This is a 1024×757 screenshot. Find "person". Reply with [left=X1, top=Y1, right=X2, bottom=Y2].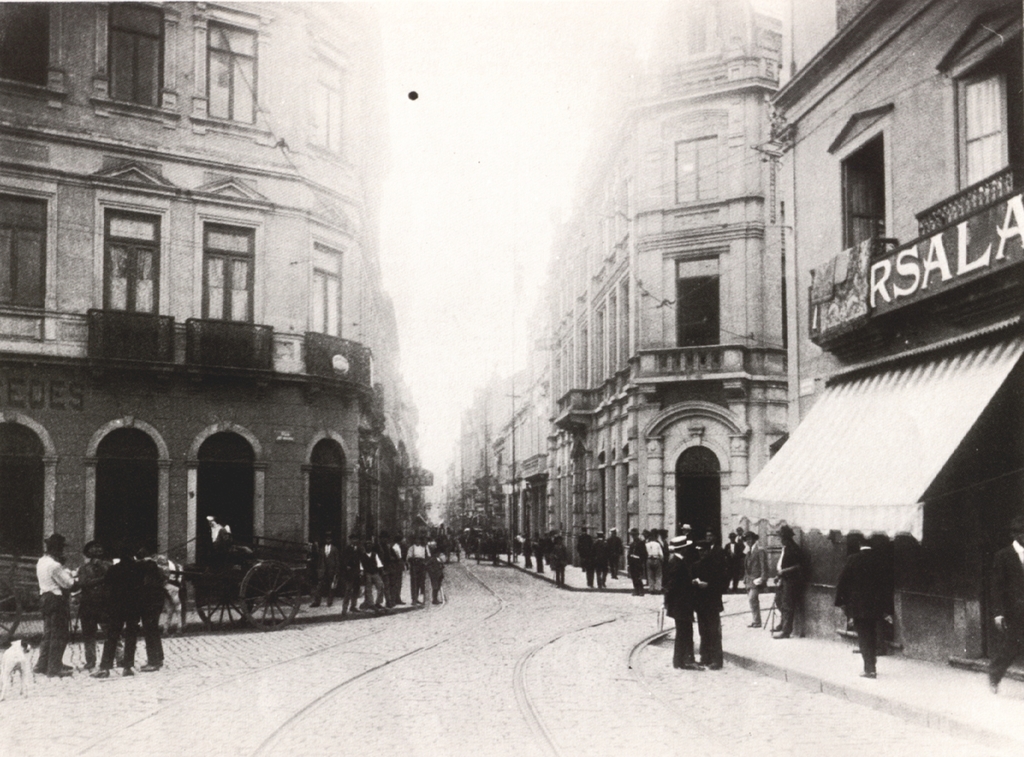
[left=77, top=541, right=113, bottom=667].
